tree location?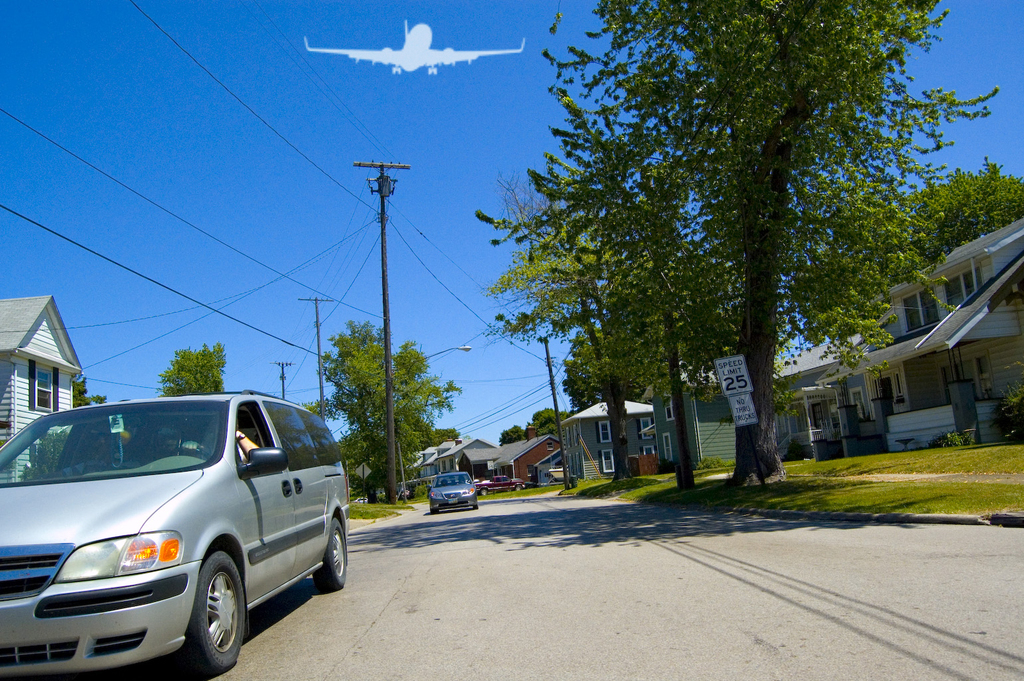
[x1=496, y1=398, x2=580, y2=454]
